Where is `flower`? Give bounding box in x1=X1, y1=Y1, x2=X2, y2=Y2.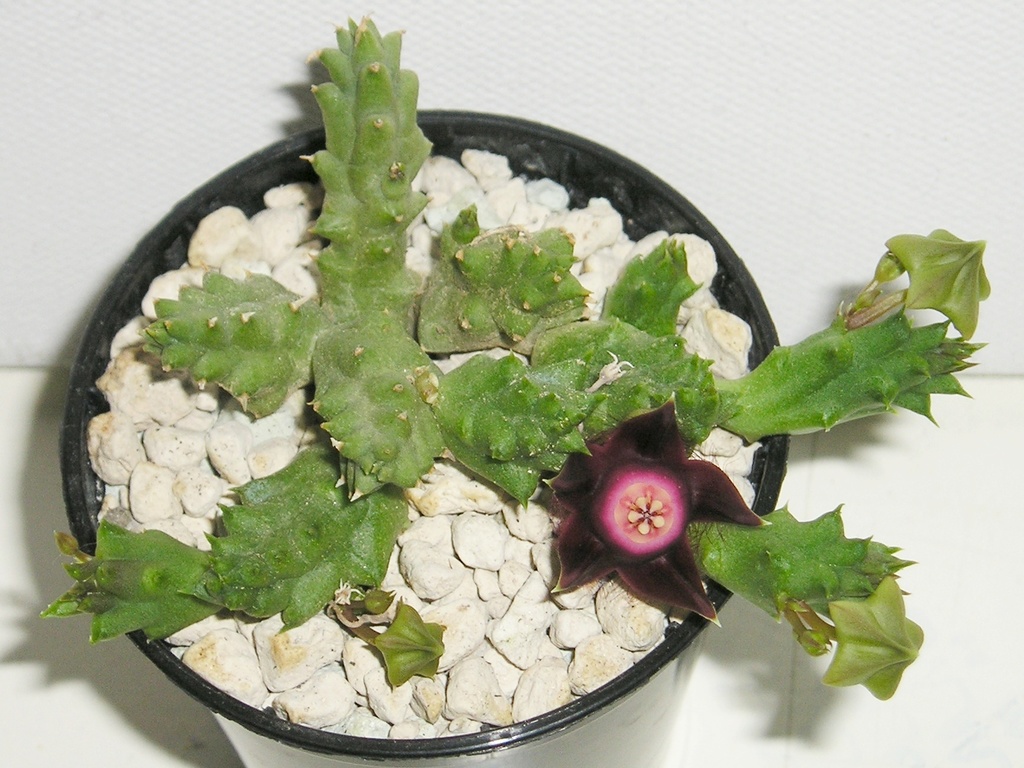
x1=568, y1=433, x2=724, y2=582.
